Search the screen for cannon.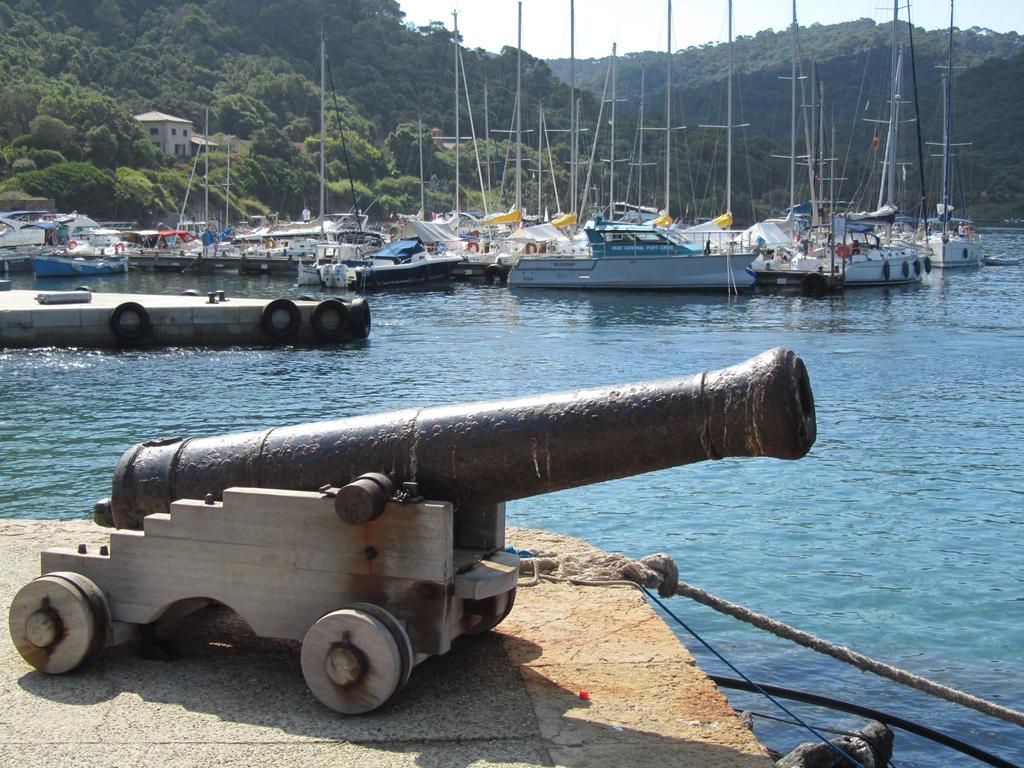
Found at l=6, t=346, r=822, b=721.
